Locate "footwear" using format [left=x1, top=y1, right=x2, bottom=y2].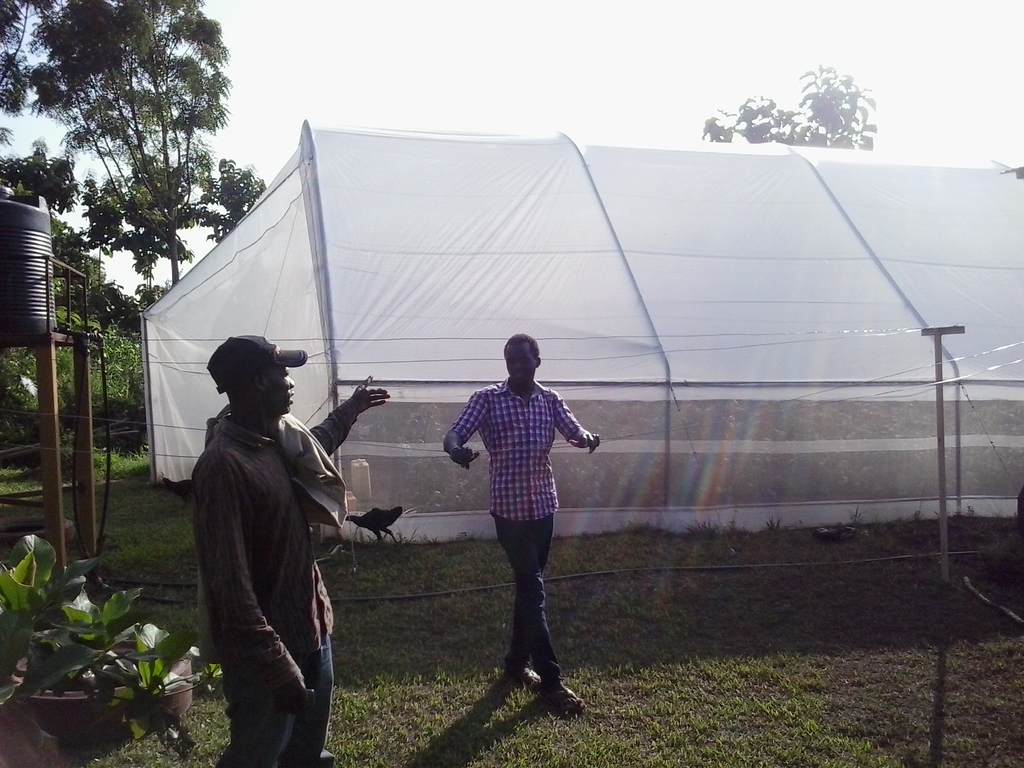
[left=538, top=686, right=589, bottom=708].
